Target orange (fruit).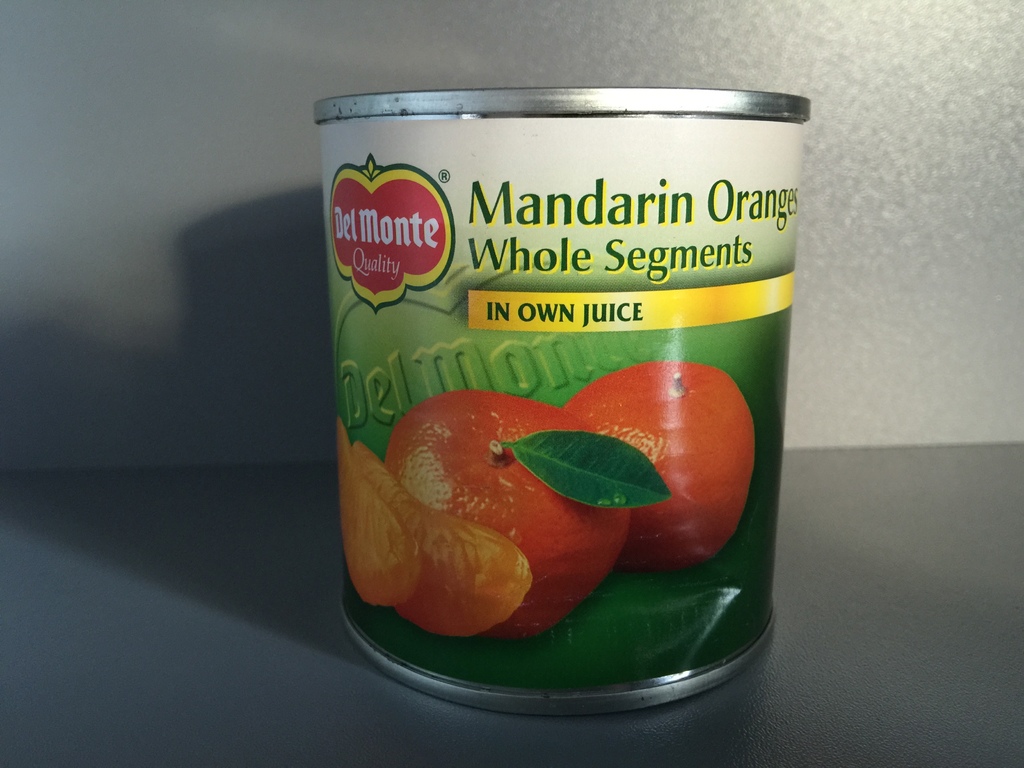
Target region: 389,390,615,627.
